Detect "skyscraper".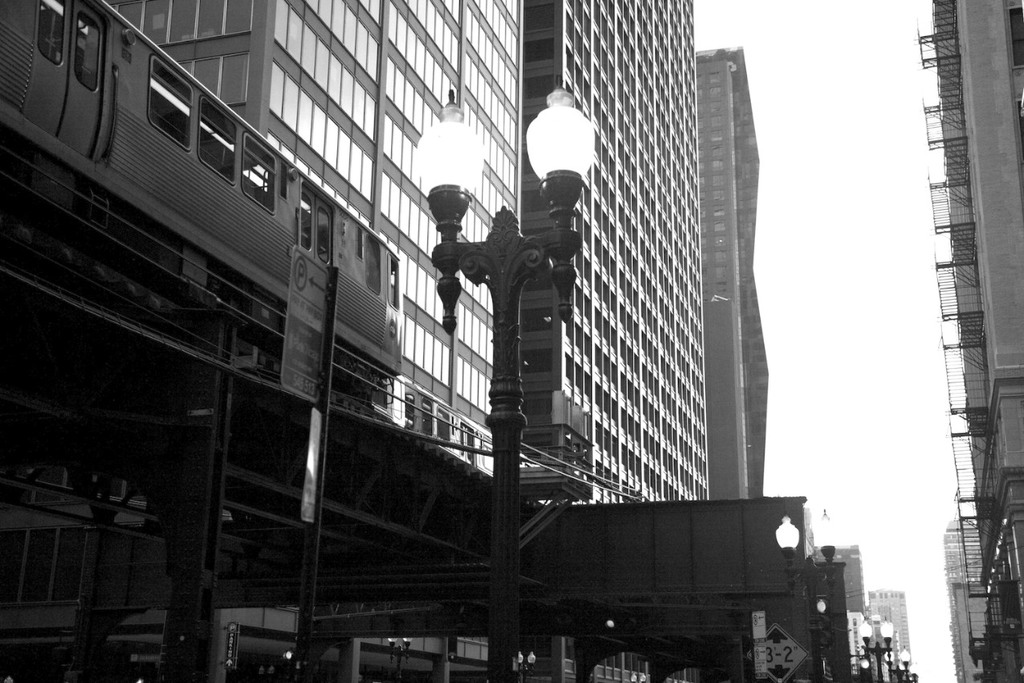
Detected at [x1=116, y1=0, x2=528, y2=478].
